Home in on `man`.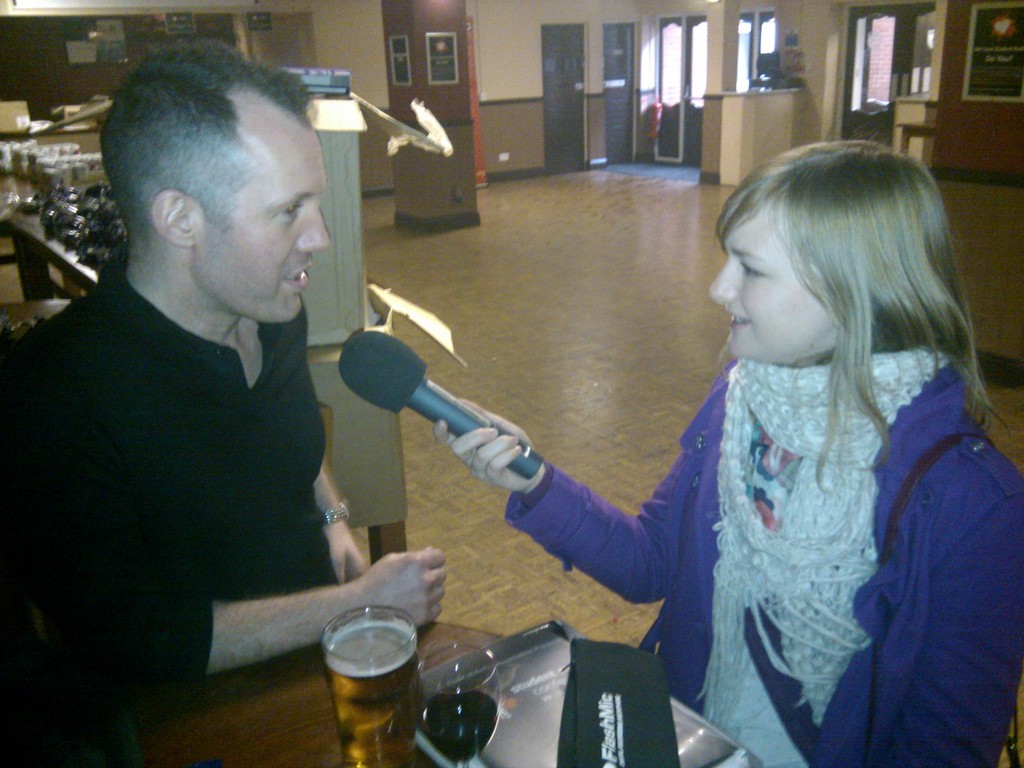
Homed in at left=26, top=57, right=413, bottom=740.
